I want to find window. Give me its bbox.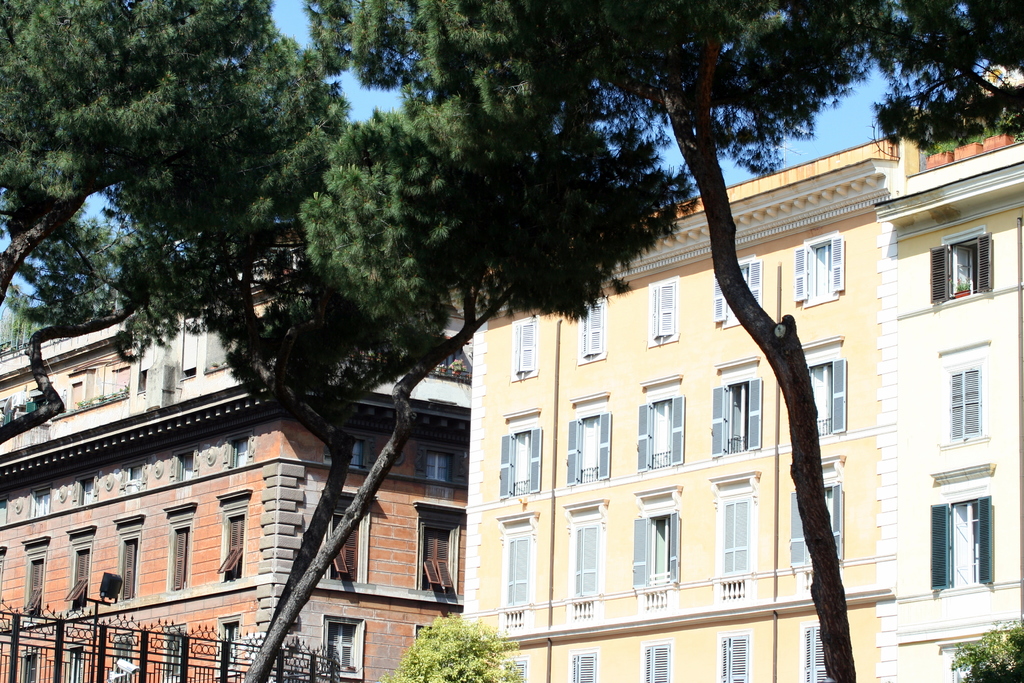
930/497/1004/581.
